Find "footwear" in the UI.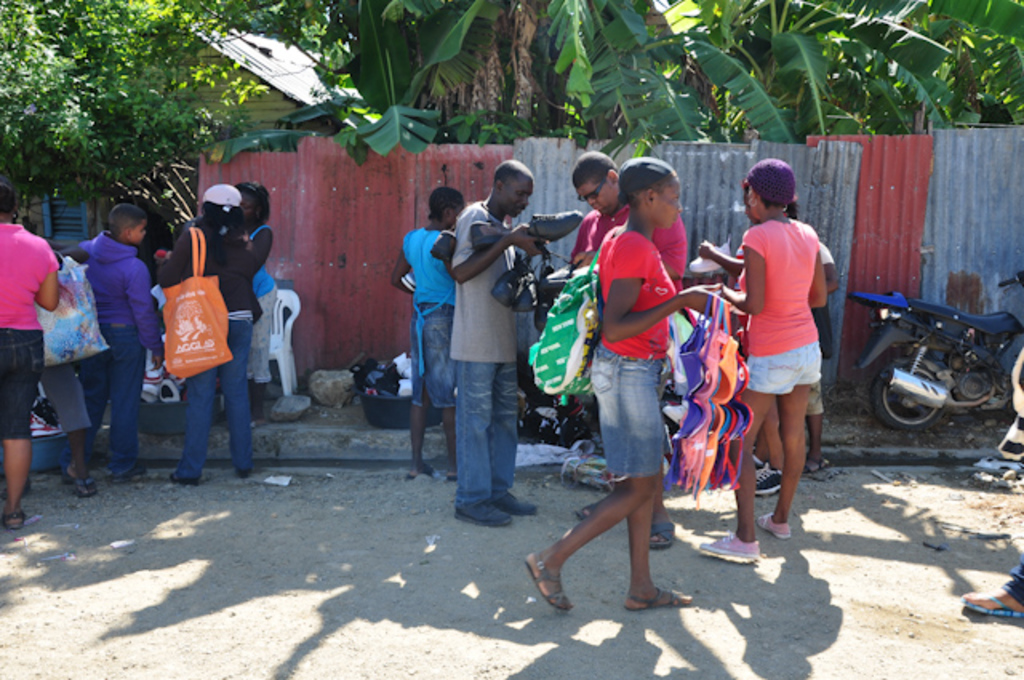
UI element at 619/581/693/608.
